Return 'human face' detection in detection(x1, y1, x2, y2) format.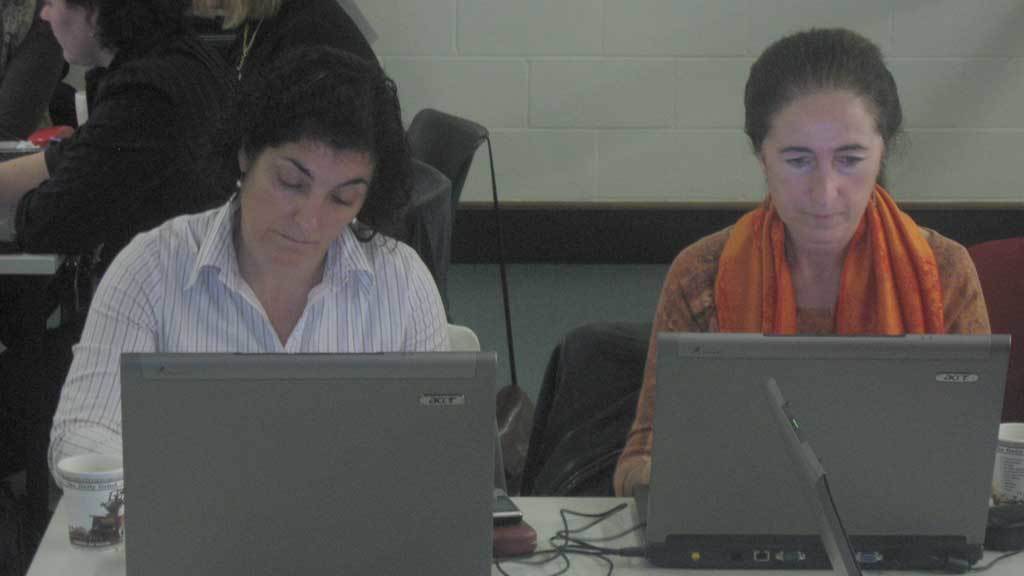
detection(242, 147, 371, 267).
